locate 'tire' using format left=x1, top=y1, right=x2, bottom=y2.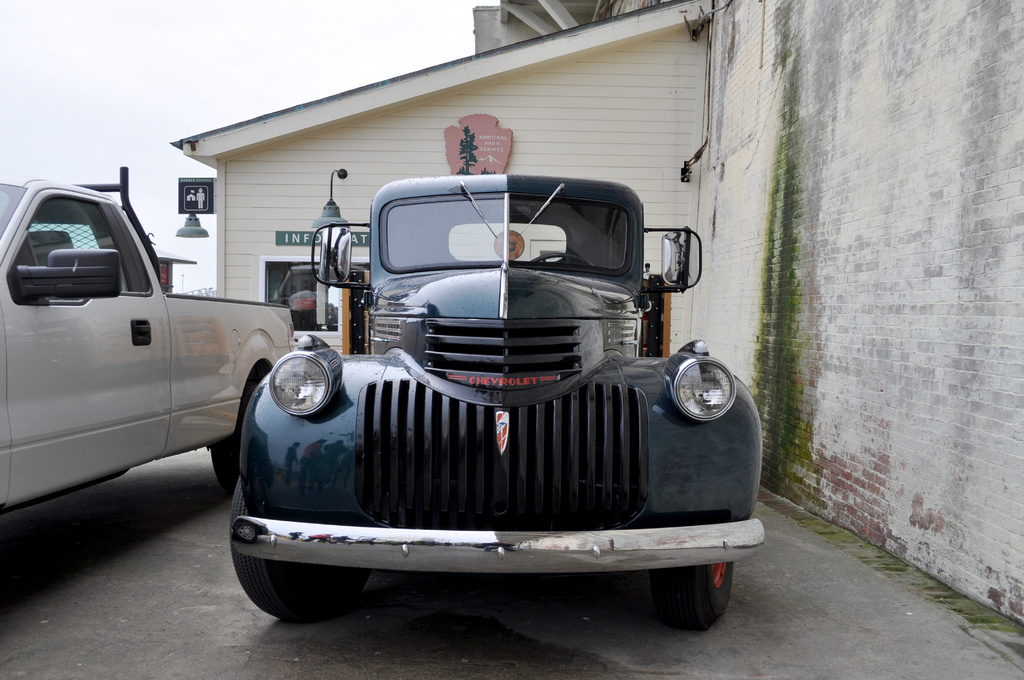
left=655, top=560, right=730, bottom=634.
